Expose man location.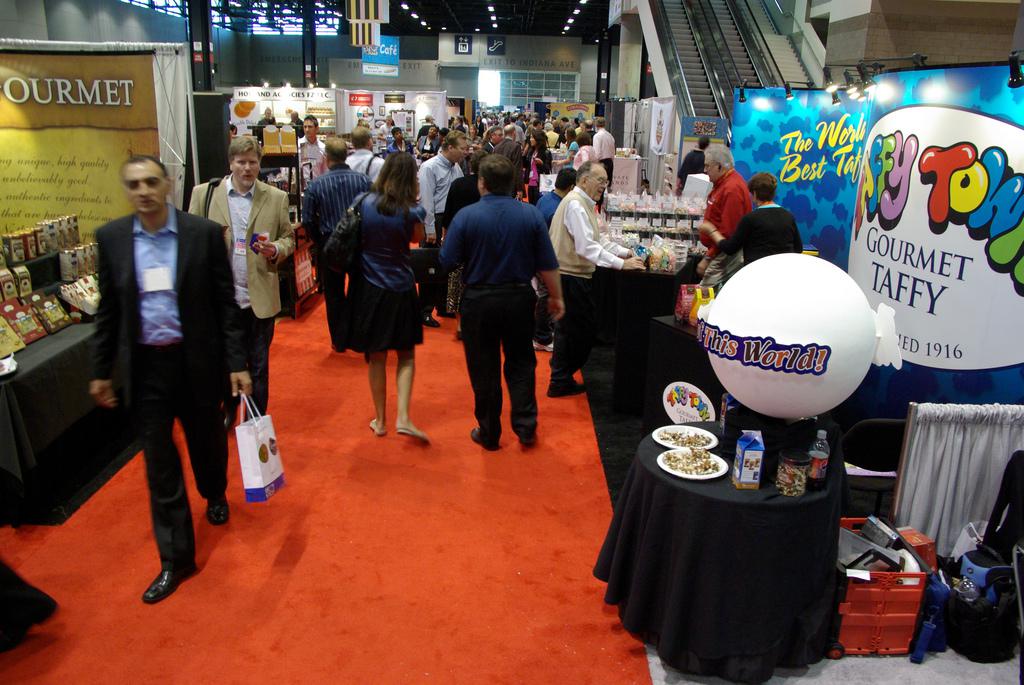
Exposed at locate(435, 154, 568, 452).
